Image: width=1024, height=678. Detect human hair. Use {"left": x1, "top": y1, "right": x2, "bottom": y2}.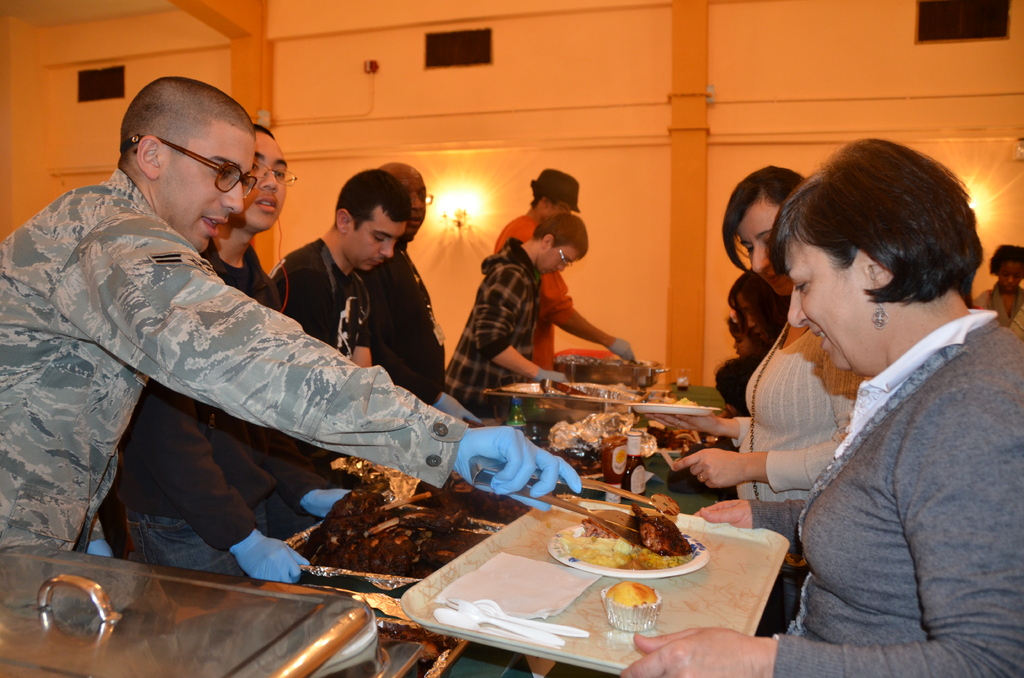
{"left": 725, "top": 266, "right": 794, "bottom": 349}.
